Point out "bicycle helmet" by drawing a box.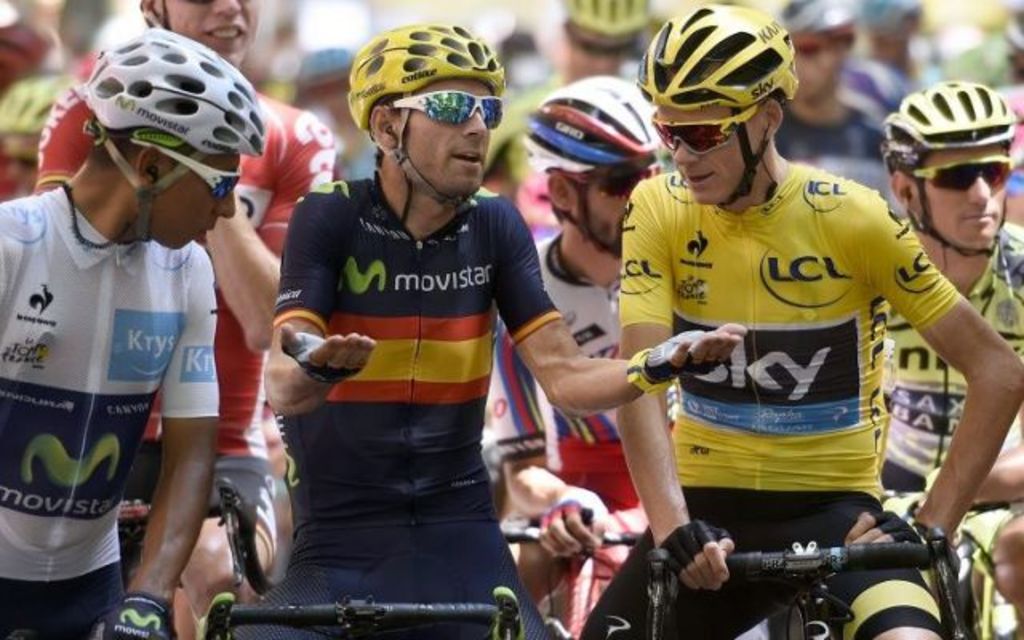
Rect(91, 26, 262, 154).
